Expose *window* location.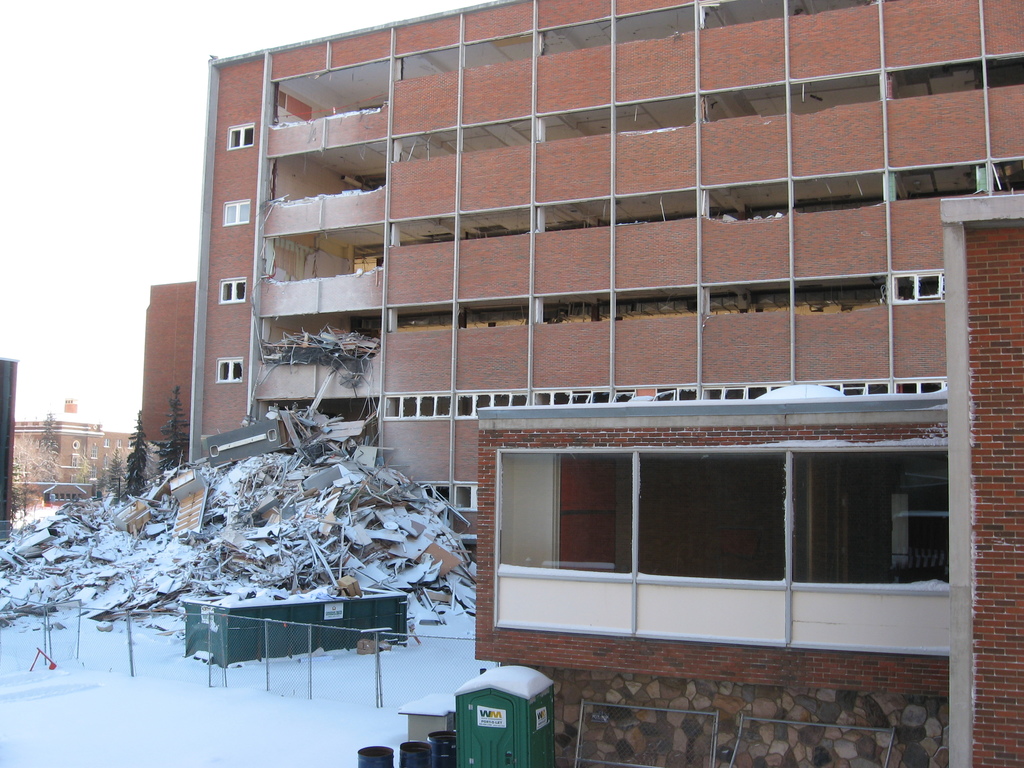
Exposed at bbox(216, 356, 243, 384).
